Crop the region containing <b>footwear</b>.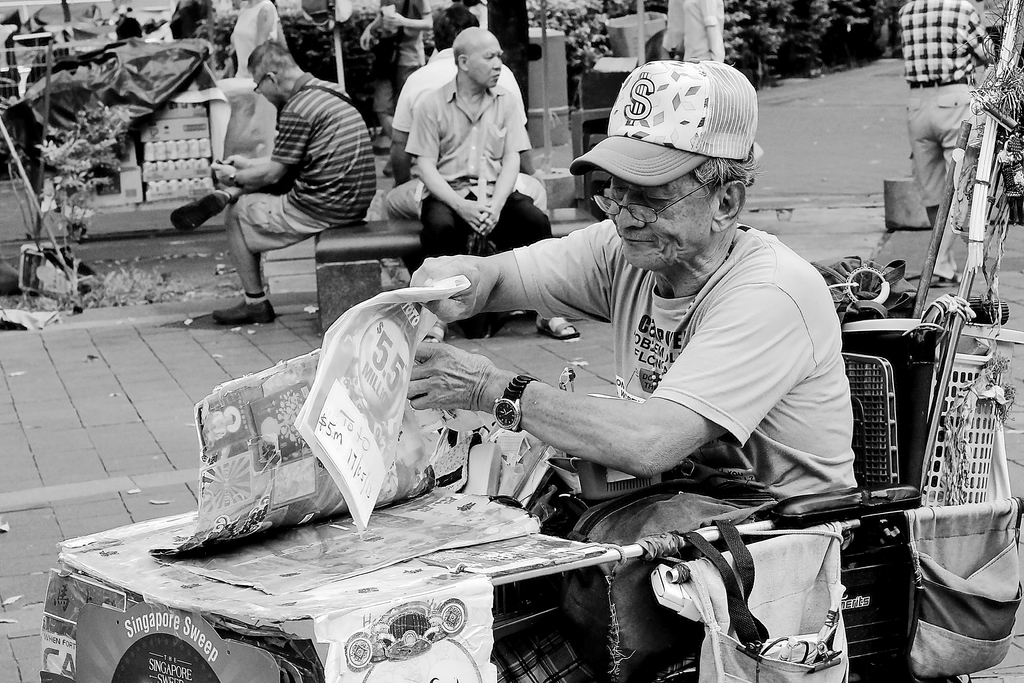
Crop region: box(532, 311, 582, 340).
